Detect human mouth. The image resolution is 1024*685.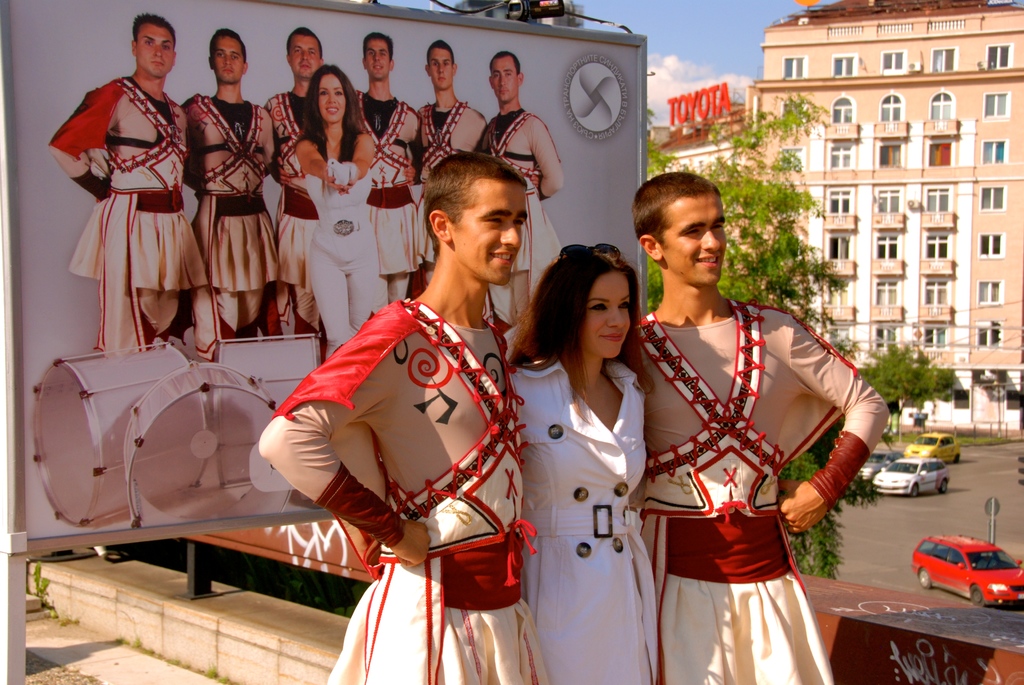
box(492, 247, 518, 267).
